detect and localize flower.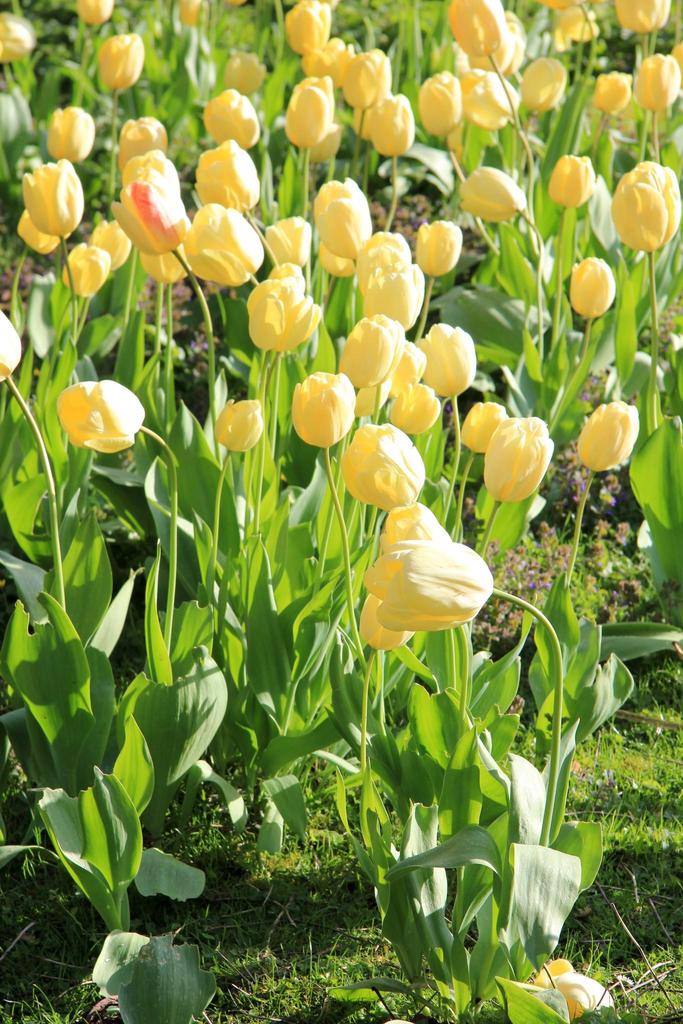
Localized at [x1=458, y1=65, x2=525, y2=133].
